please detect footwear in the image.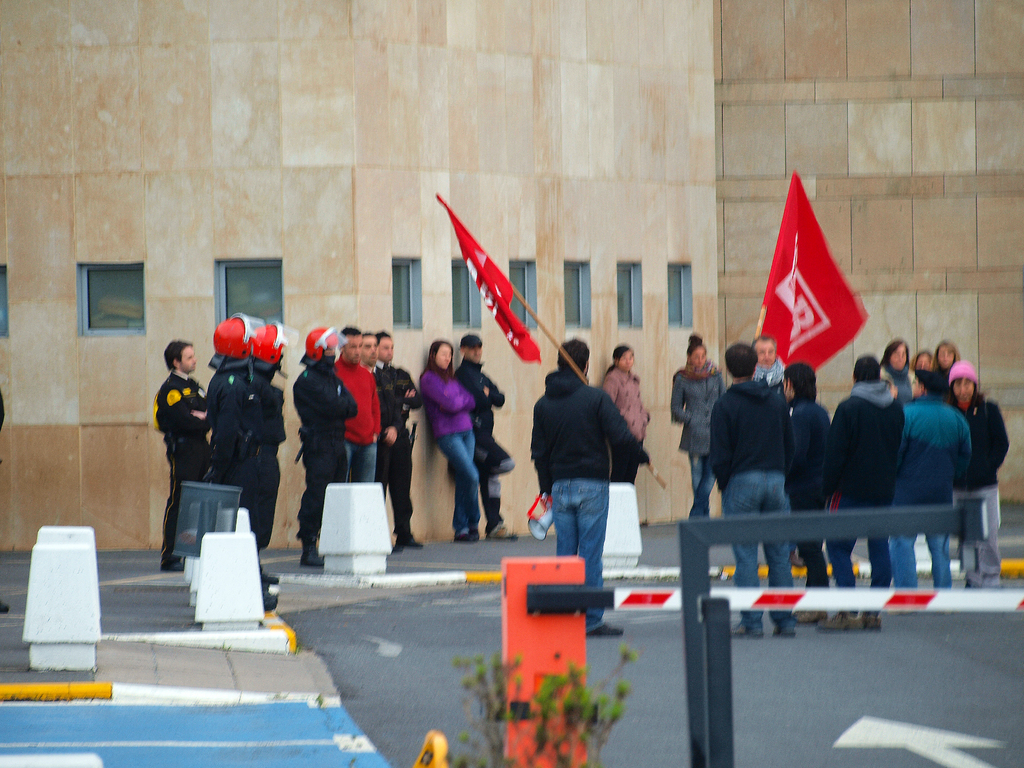
(769,623,795,639).
